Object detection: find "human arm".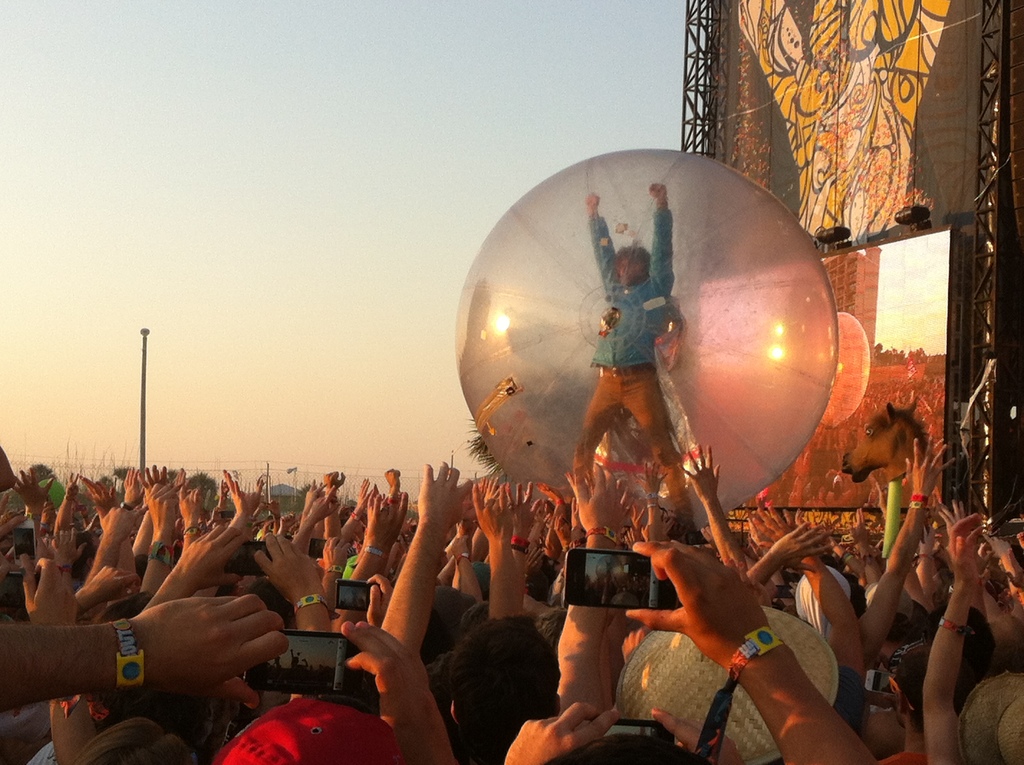
[left=129, top=478, right=182, bottom=594].
